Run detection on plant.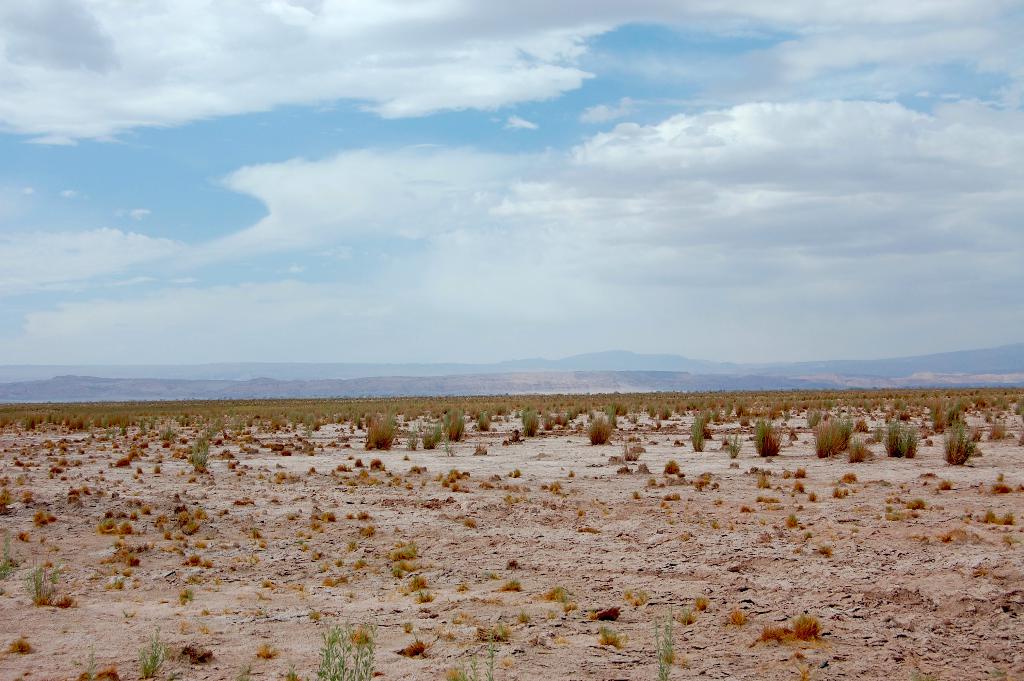
Result: <region>105, 578, 127, 593</region>.
